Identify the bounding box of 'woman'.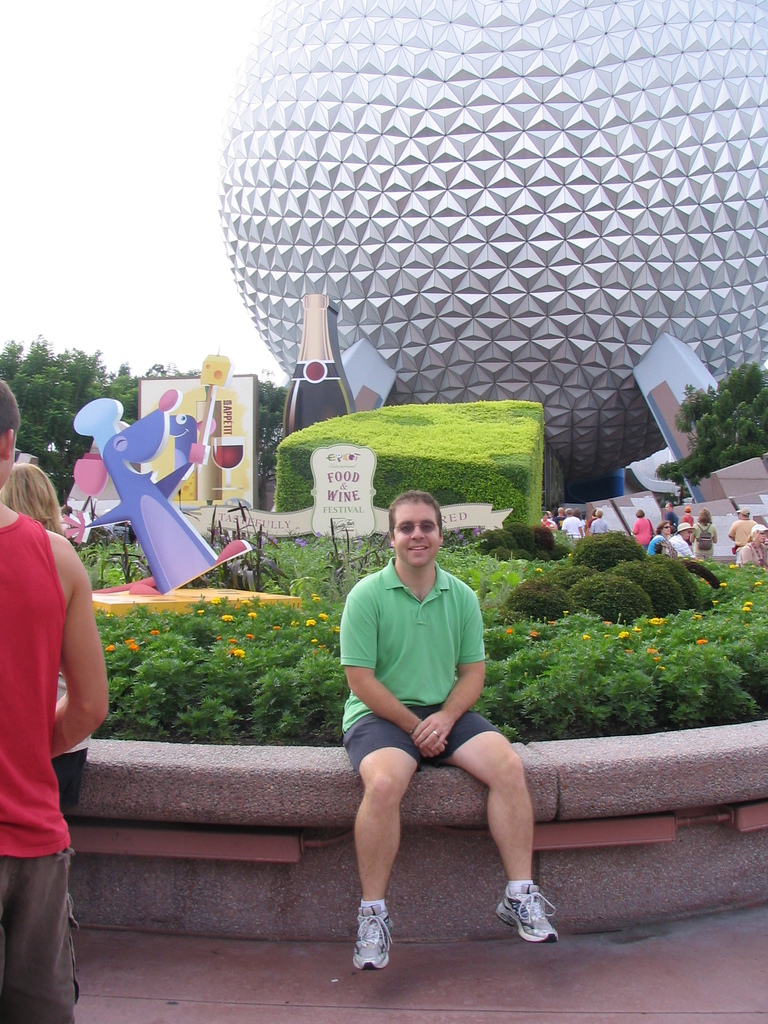
x1=690, y1=507, x2=717, y2=561.
